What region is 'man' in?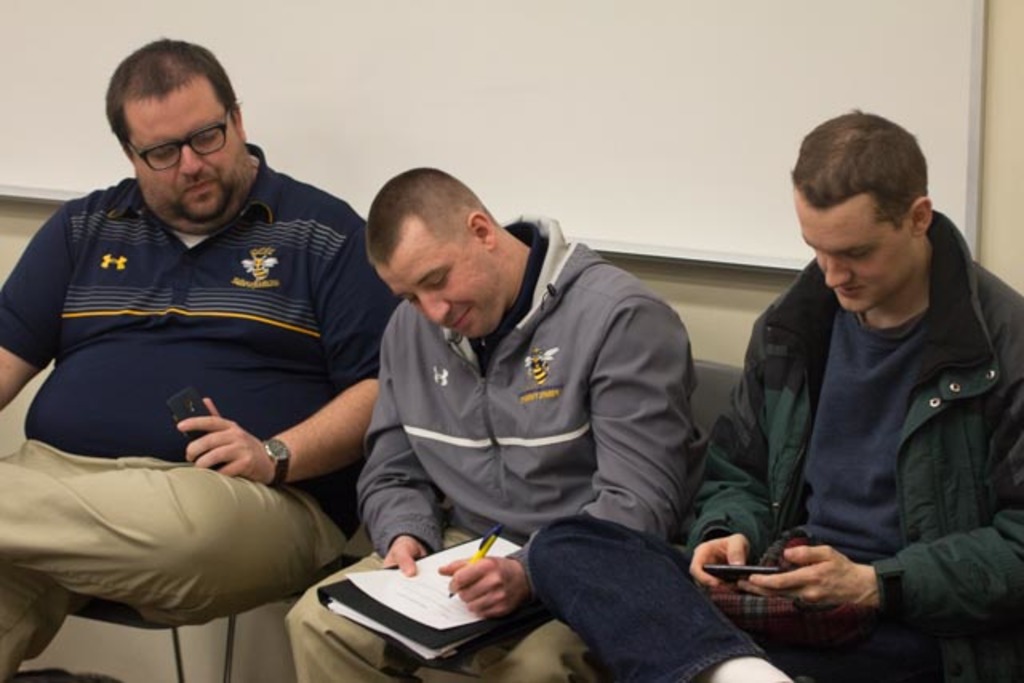
<box>526,107,1022,681</box>.
